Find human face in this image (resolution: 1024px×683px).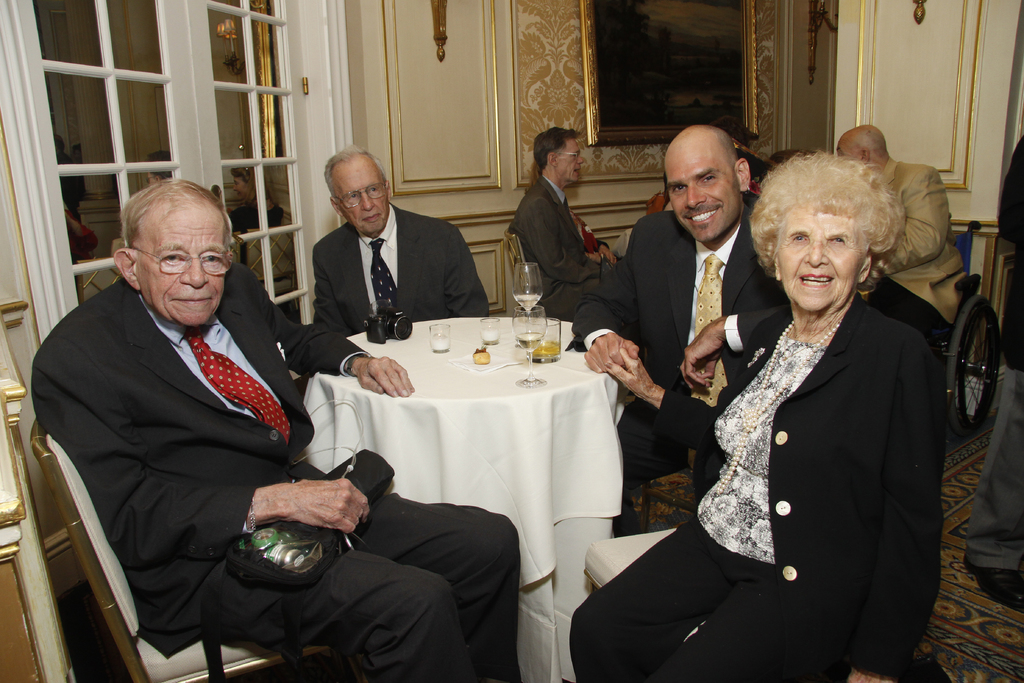
[left=661, top=138, right=740, bottom=242].
